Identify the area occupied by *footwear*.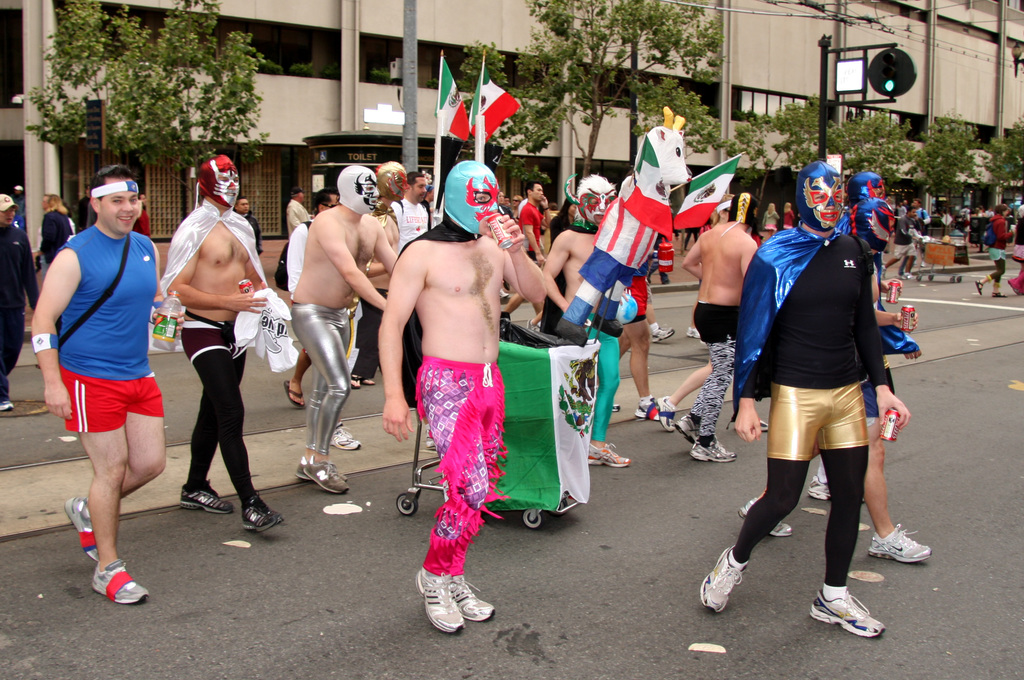
Area: <box>180,479,235,516</box>.
